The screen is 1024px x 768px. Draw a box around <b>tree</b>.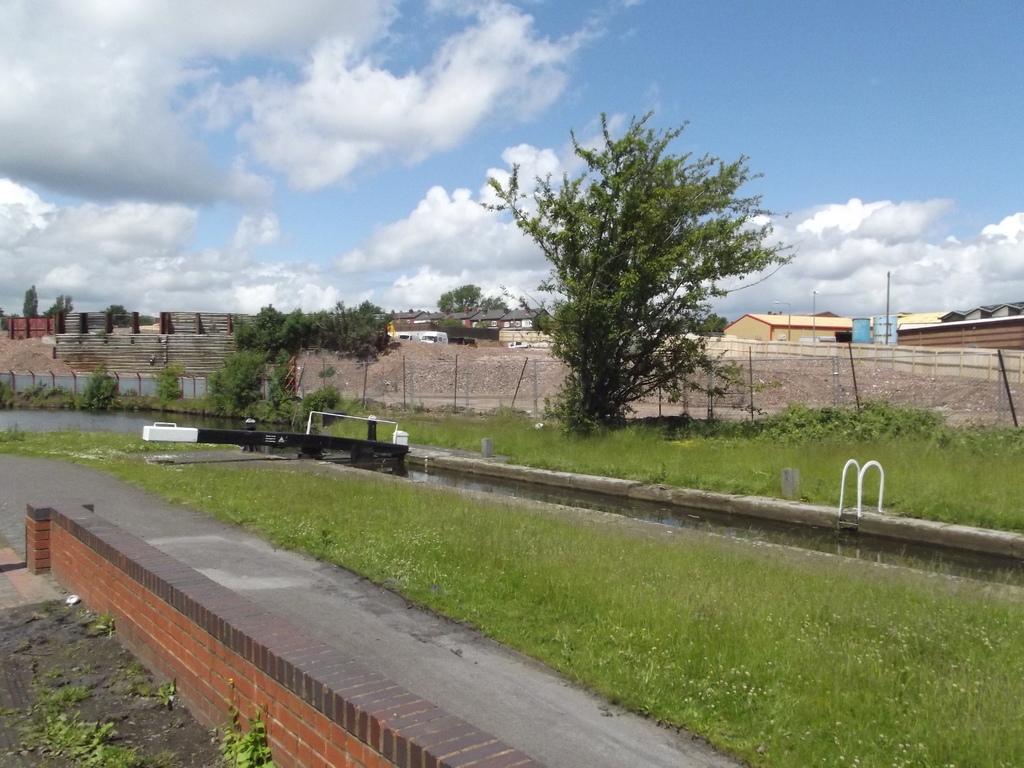
locate(438, 278, 483, 319).
